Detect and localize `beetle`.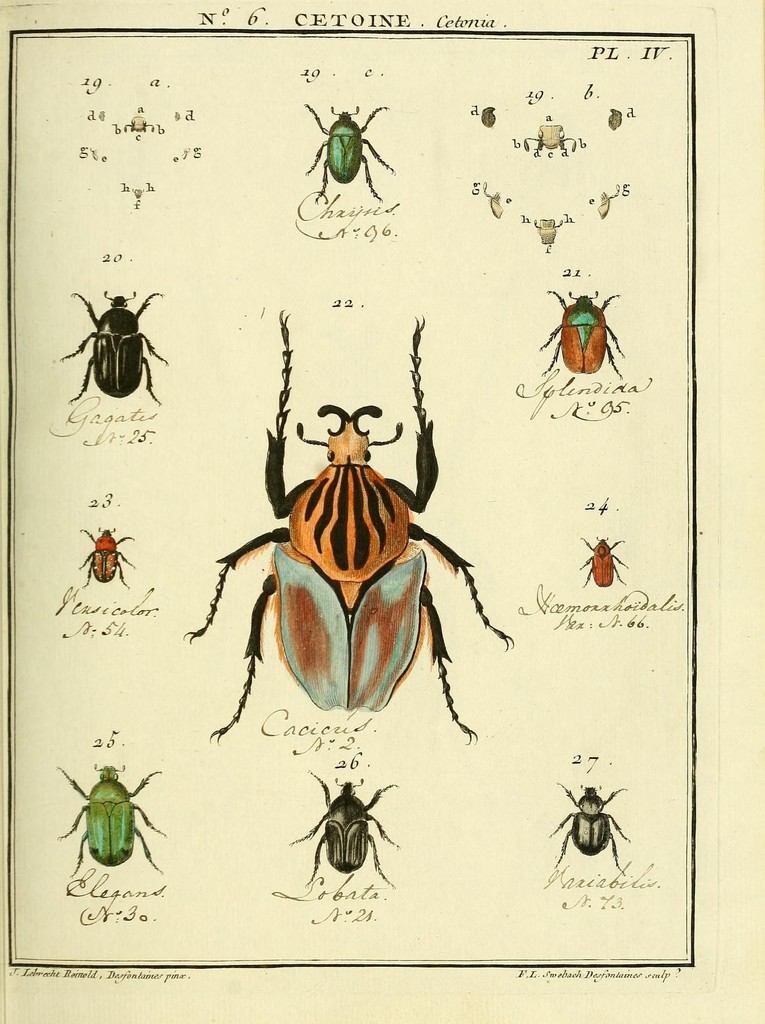
Localized at <bbox>305, 92, 389, 206</bbox>.
